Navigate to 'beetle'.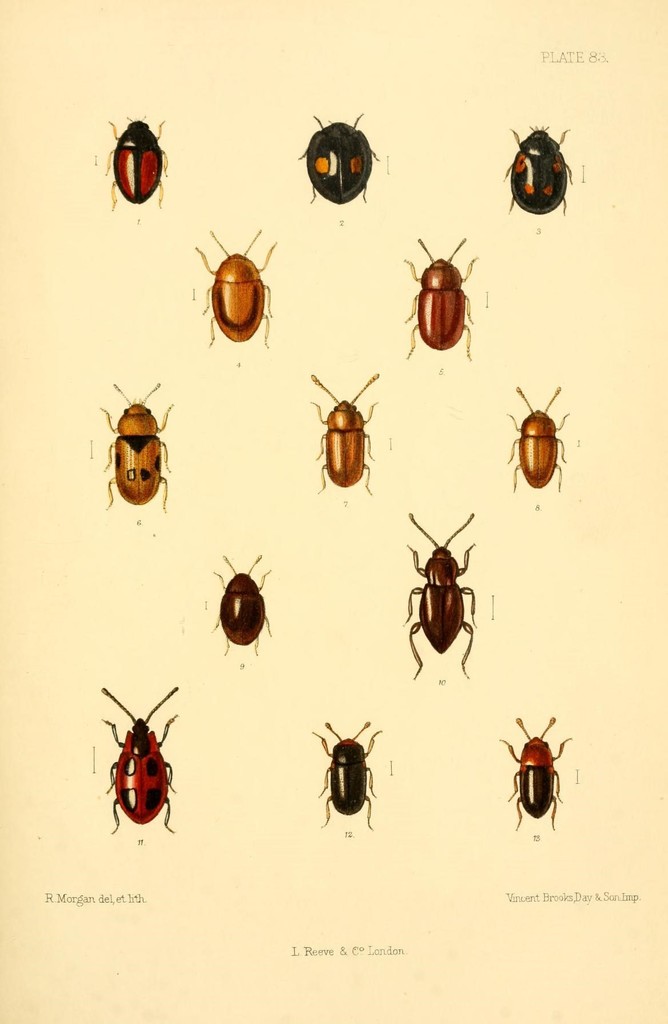
Navigation target: bbox(501, 720, 557, 843).
